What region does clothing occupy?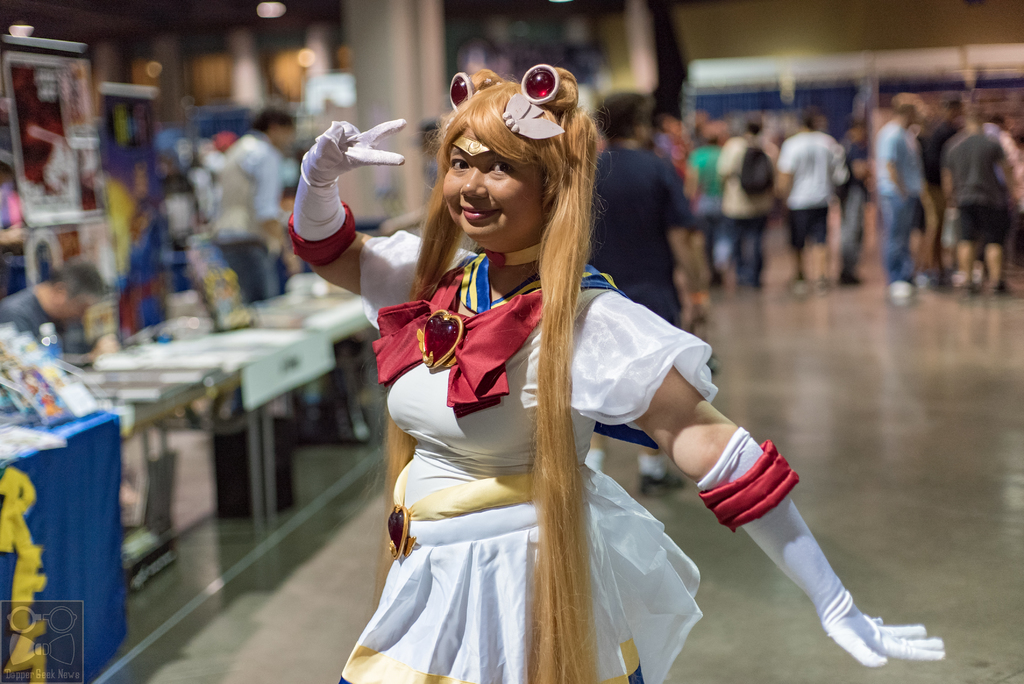
<bbox>776, 128, 845, 257</bbox>.
